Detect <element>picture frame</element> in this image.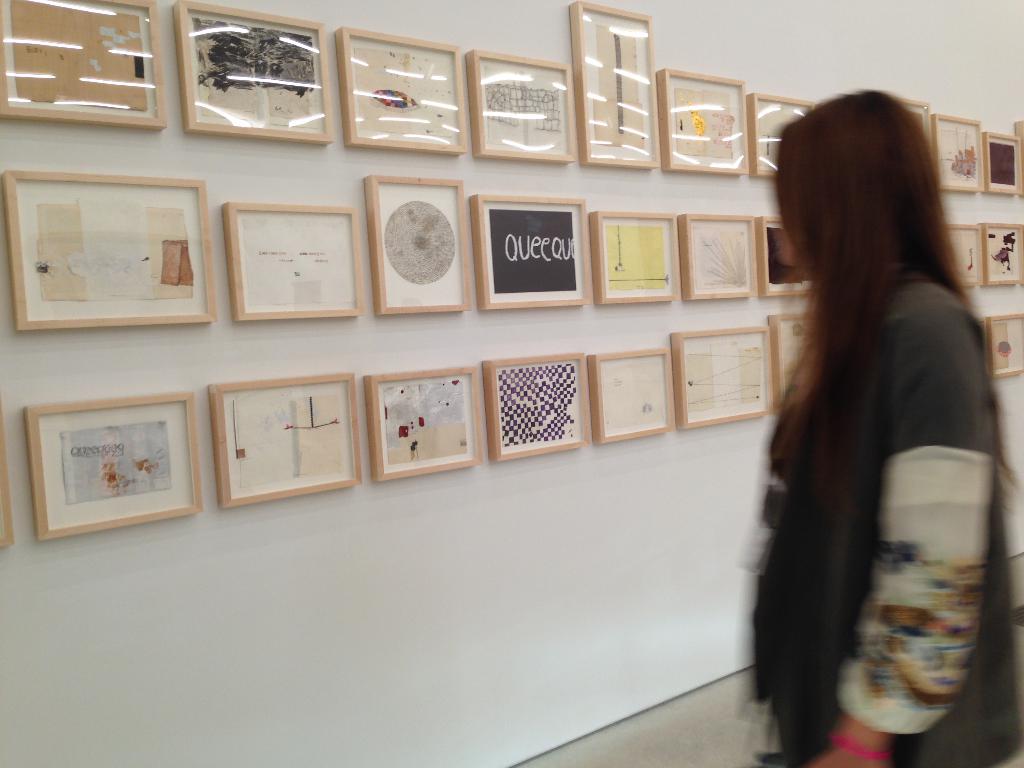
Detection: region(975, 318, 986, 374).
